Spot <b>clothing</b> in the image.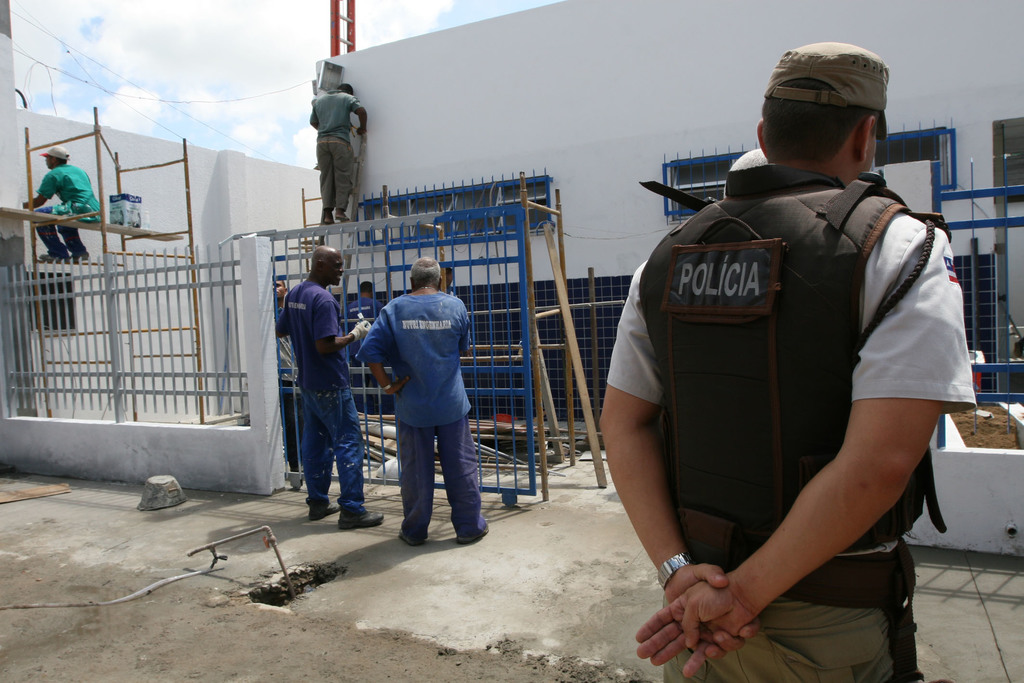
<b>clothing</b> found at rect(32, 163, 107, 250).
